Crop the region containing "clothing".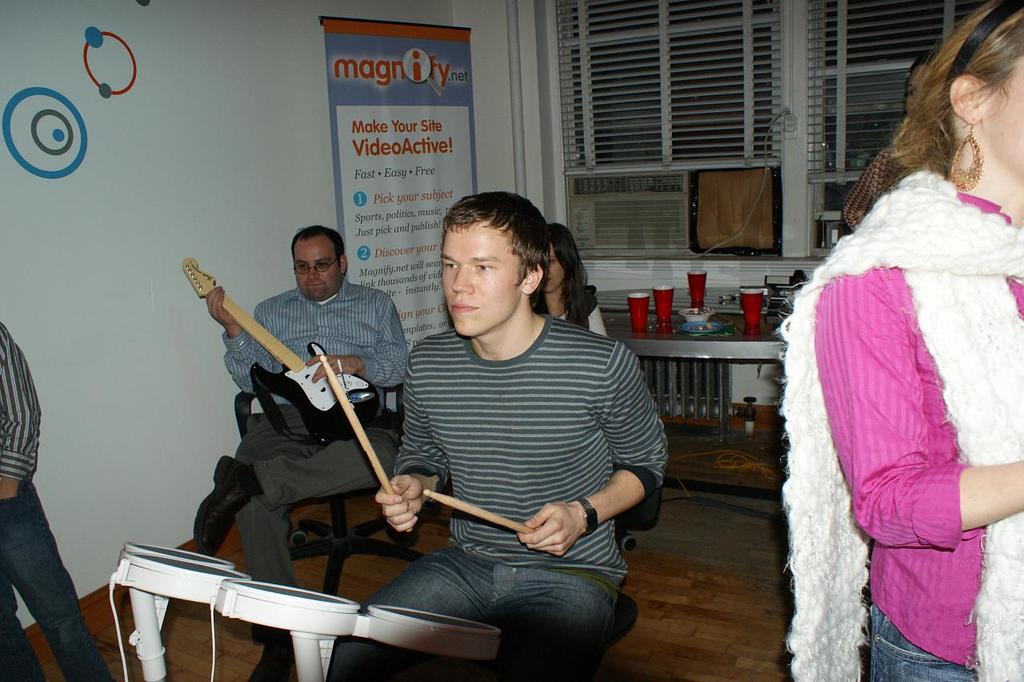
Crop region: (333,315,669,681).
